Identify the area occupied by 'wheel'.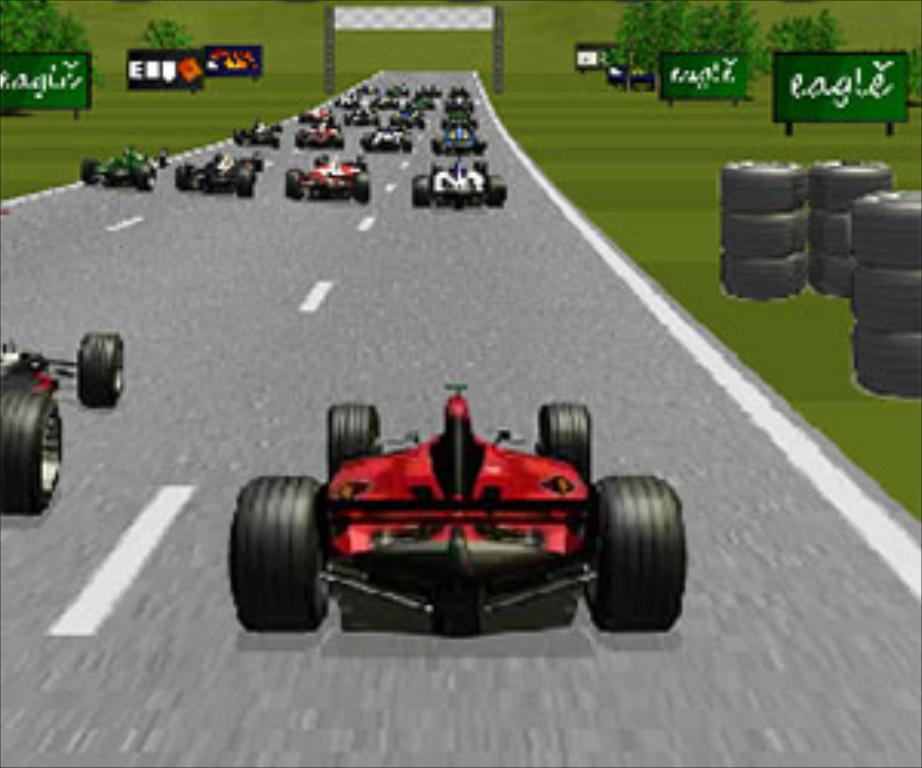
Area: bbox=[132, 157, 160, 194].
